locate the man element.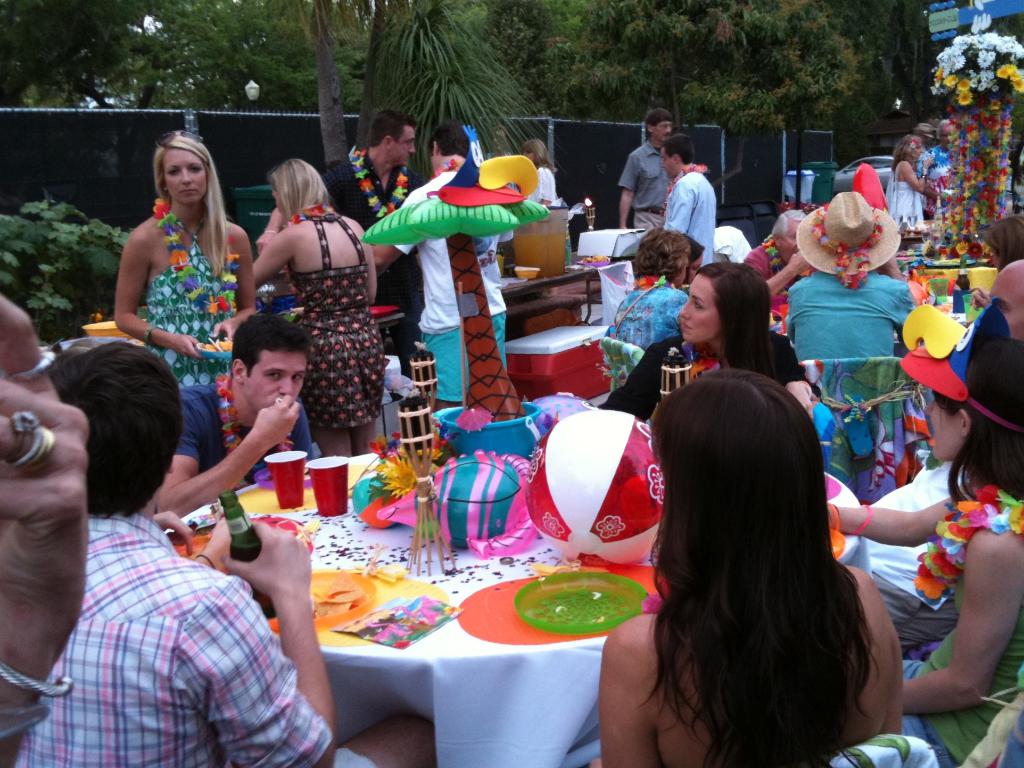
Element bbox: rect(324, 103, 419, 226).
